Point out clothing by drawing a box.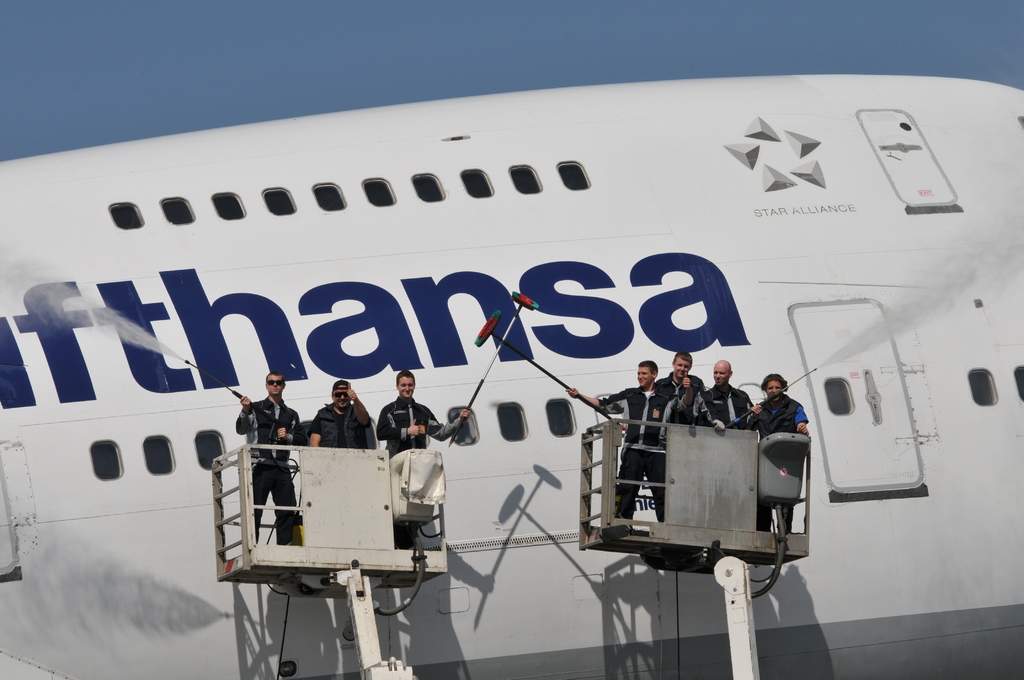
BBox(651, 374, 720, 426).
